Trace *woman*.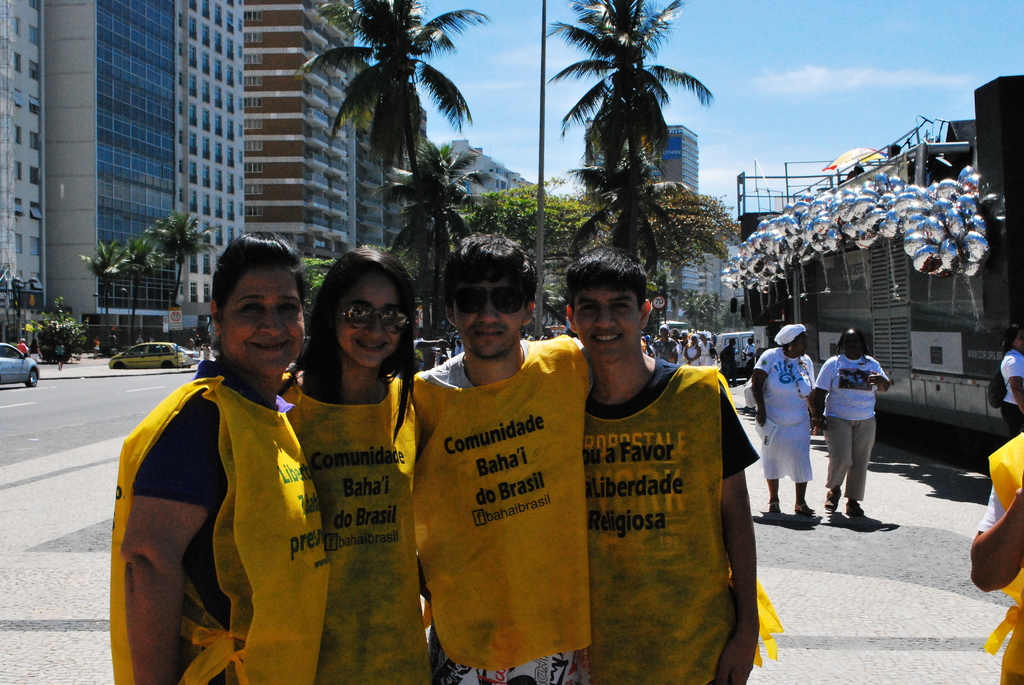
Traced to {"x1": 104, "y1": 228, "x2": 328, "y2": 684}.
